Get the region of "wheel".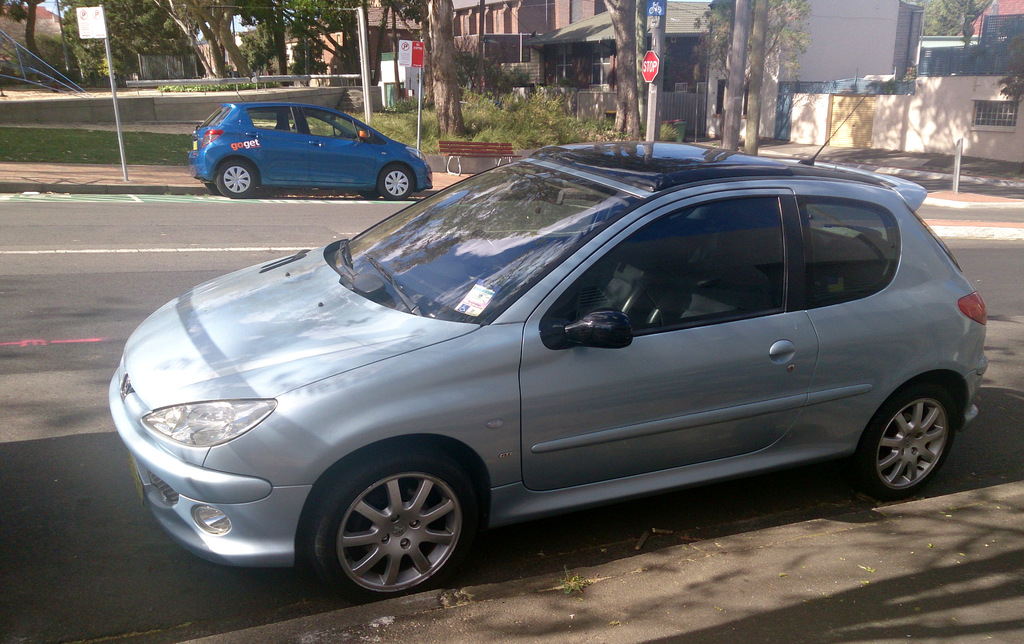
[left=866, top=383, right=954, bottom=500].
